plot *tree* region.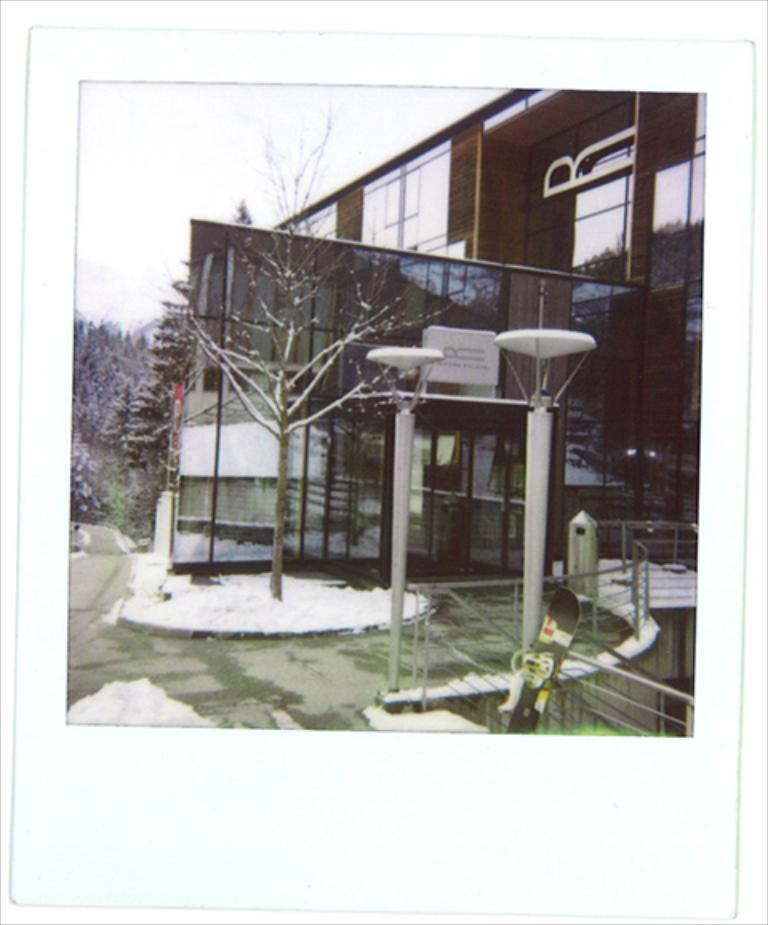
Plotted at crop(54, 264, 186, 539).
